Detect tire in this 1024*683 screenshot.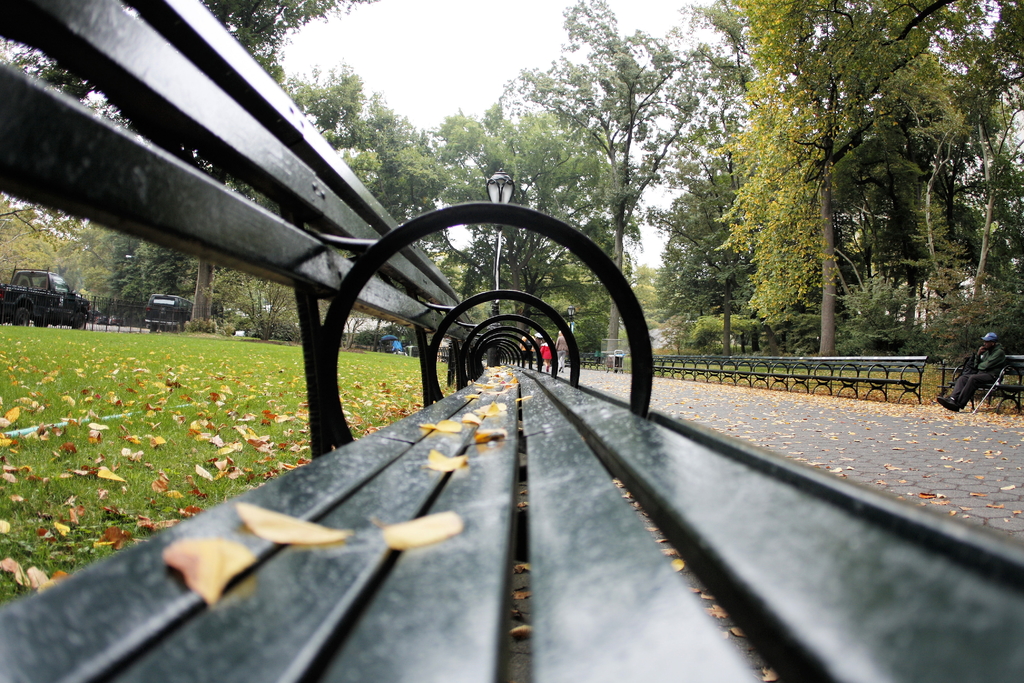
Detection: pyautogui.locateOnScreen(70, 312, 85, 331).
